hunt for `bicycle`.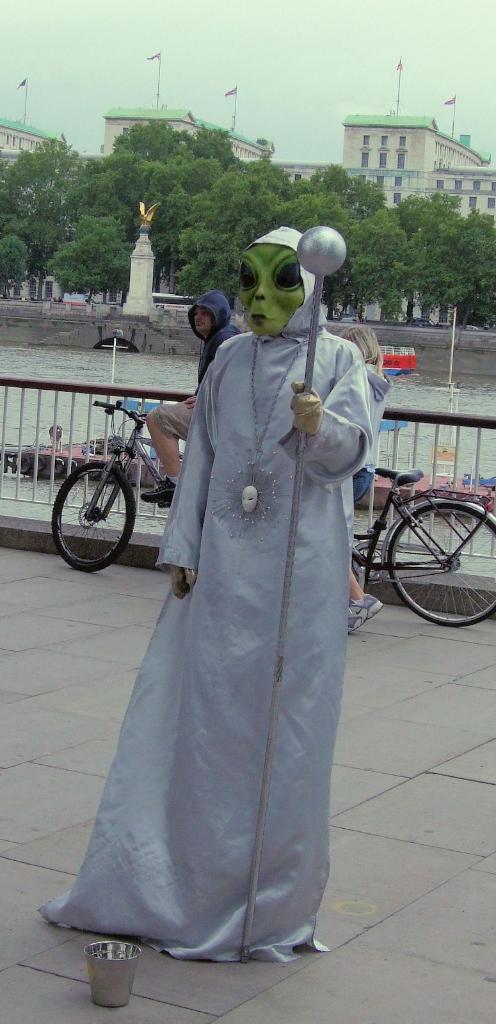
Hunted down at locate(36, 383, 198, 588).
